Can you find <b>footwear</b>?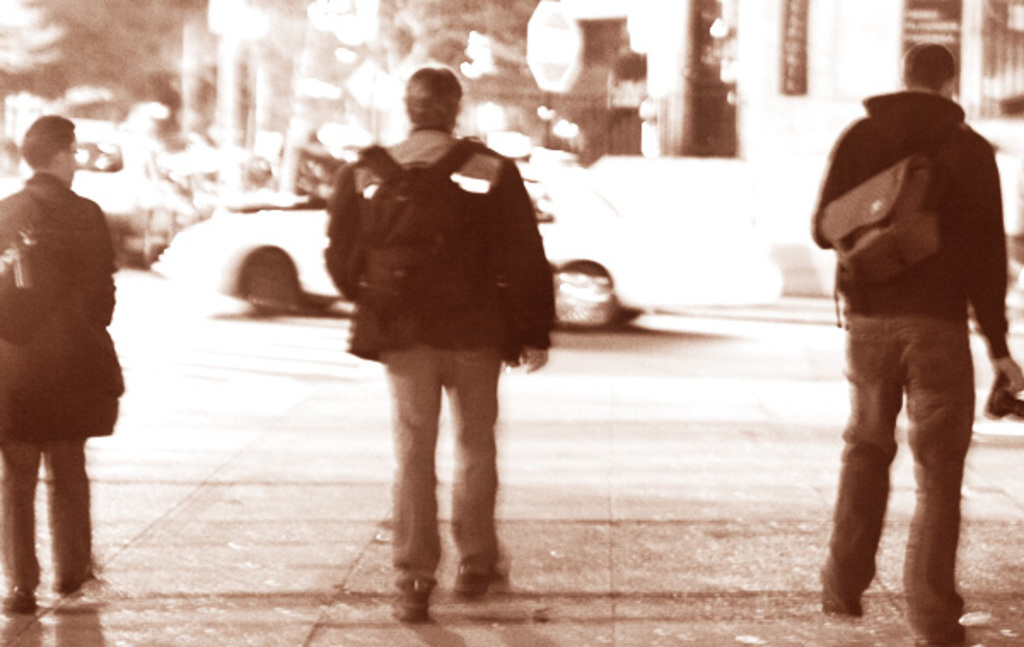
Yes, bounding box: select_region(384, 580, 430, 623).
